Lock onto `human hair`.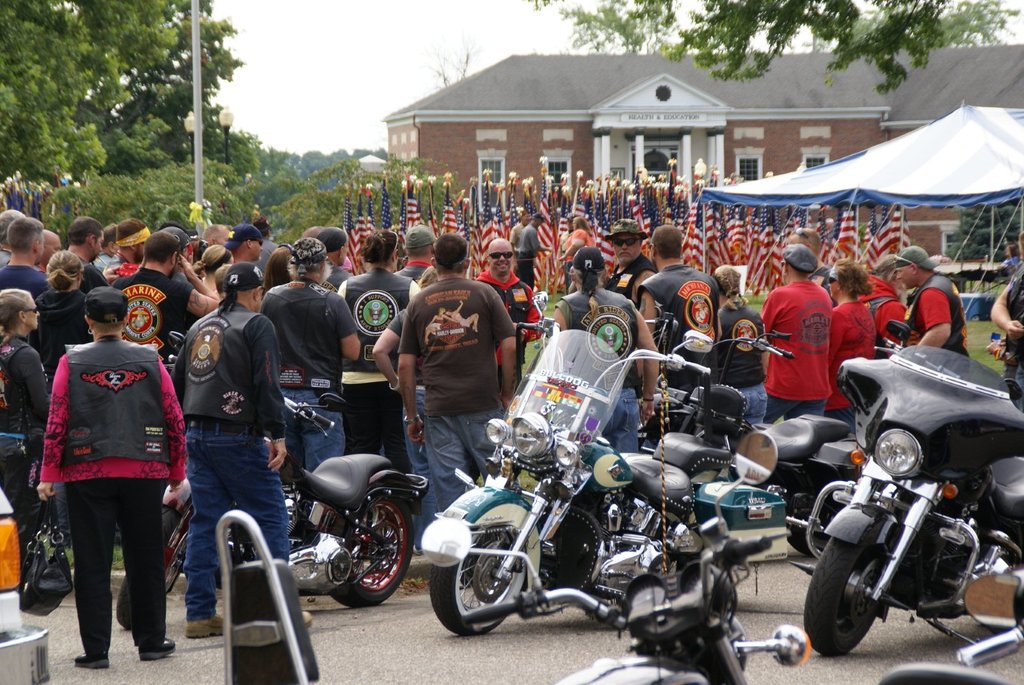
Locked: detection(834, 260, 875, 300).
